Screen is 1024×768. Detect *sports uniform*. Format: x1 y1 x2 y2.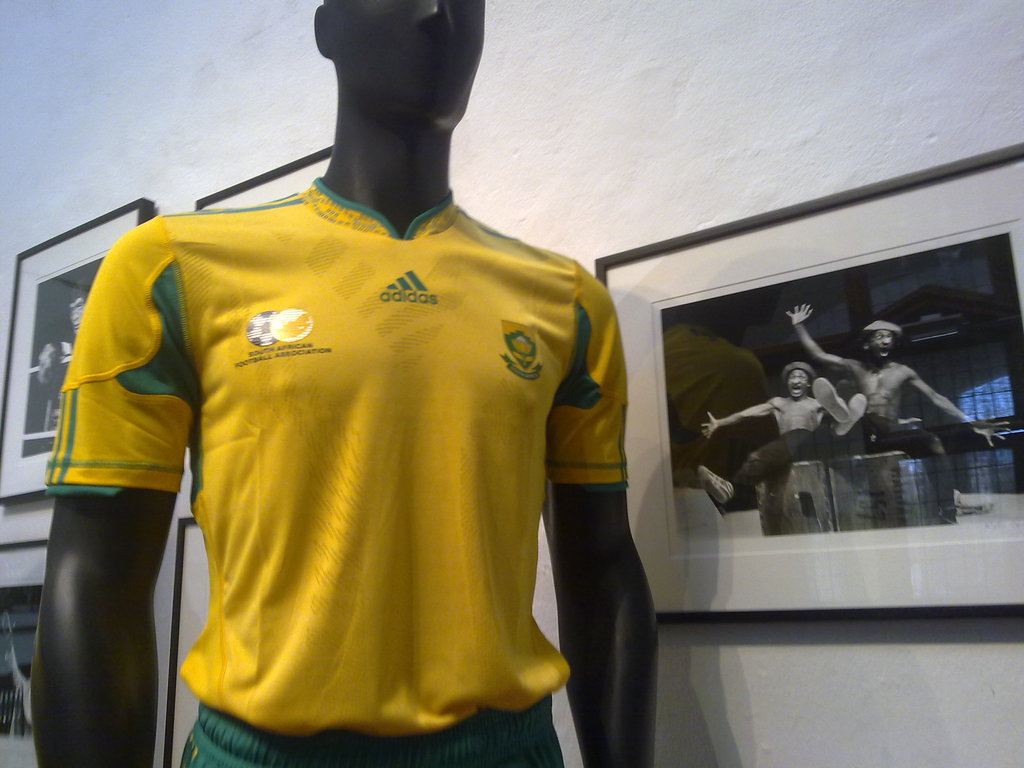
40 175 628 767.
